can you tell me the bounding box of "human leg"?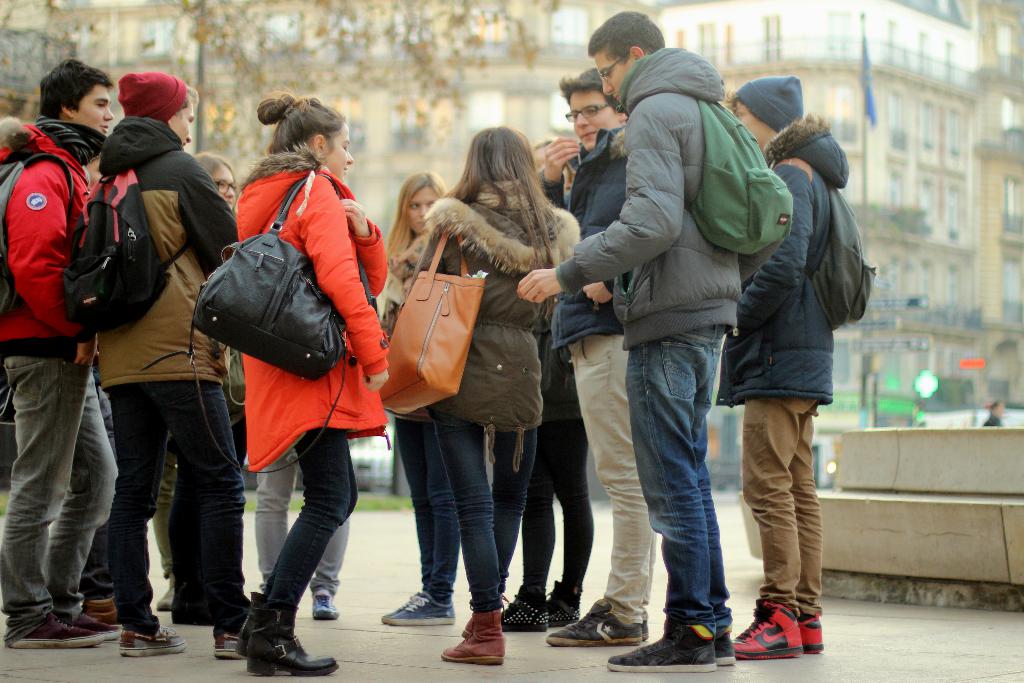
309:513:342:619.
